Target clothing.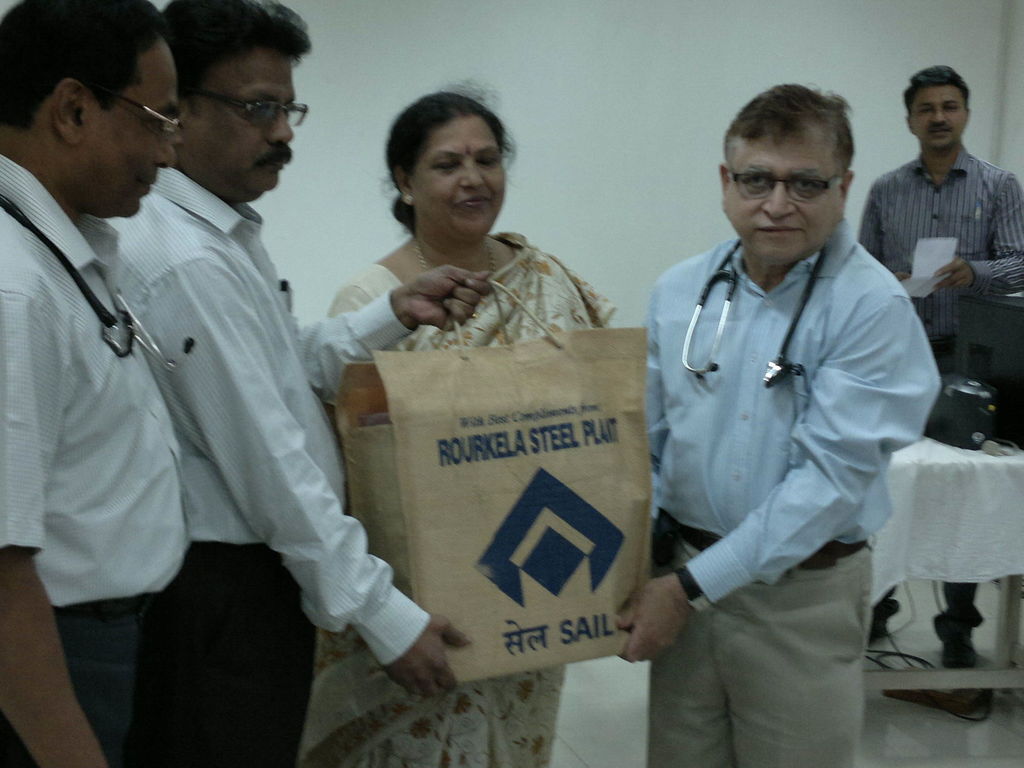
Target region: [643, 220, 938, 767].
